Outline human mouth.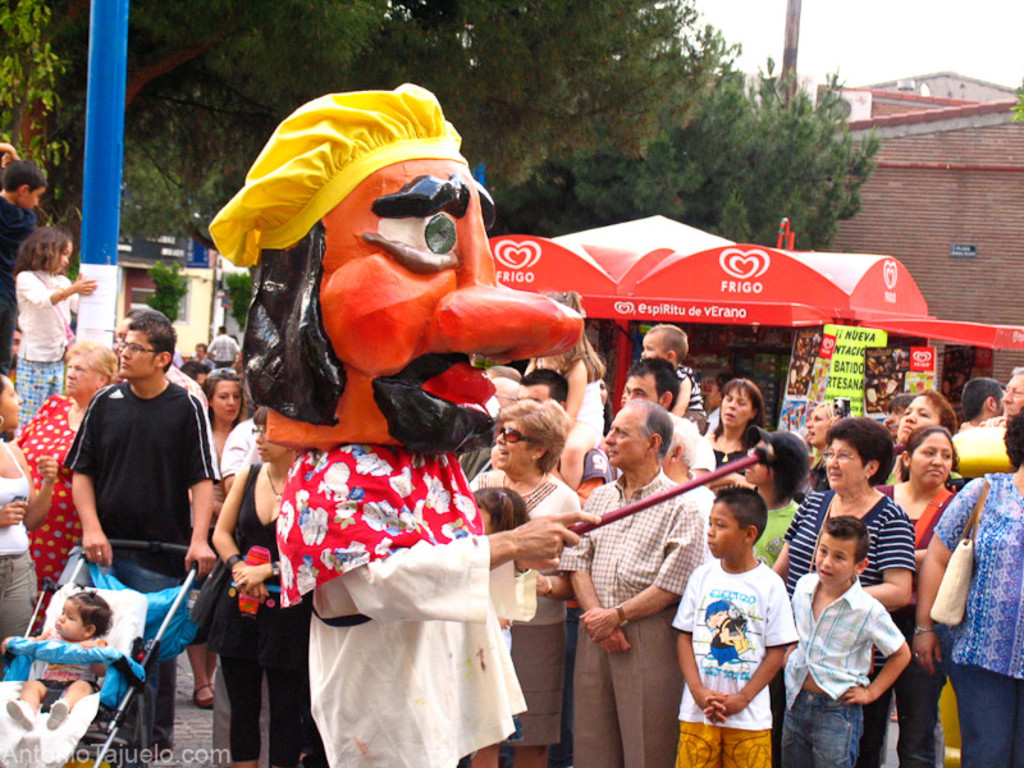
Outline: 818 573 835 577.
